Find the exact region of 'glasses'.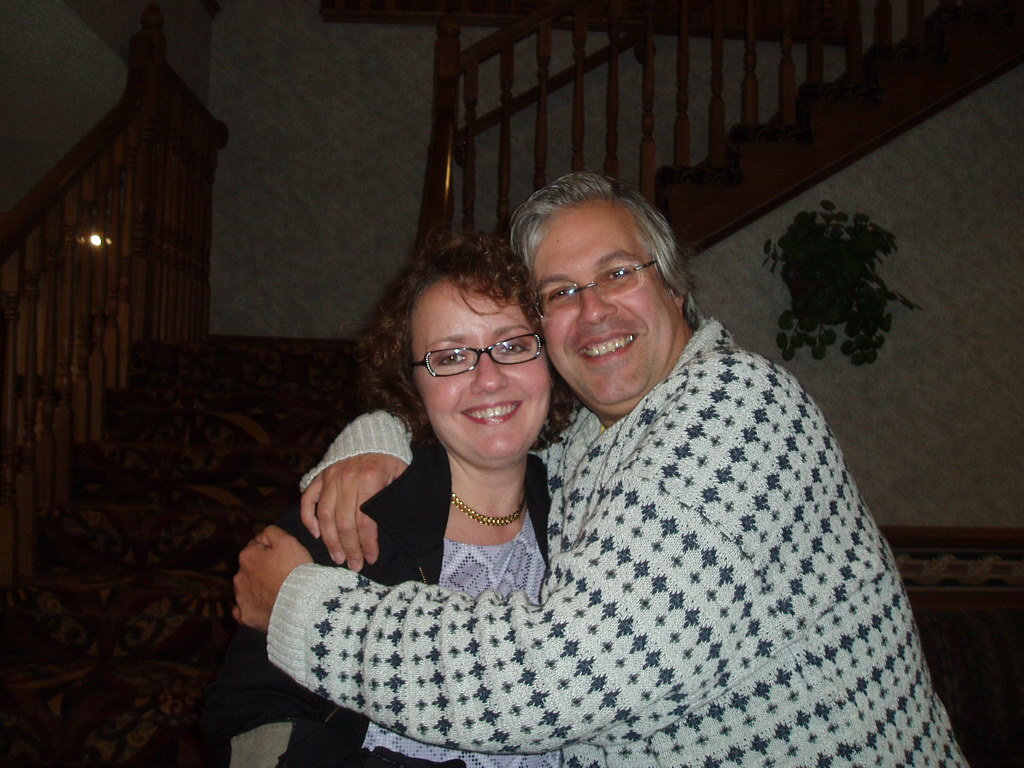
Exact region: (534, 257, 656, 322).
